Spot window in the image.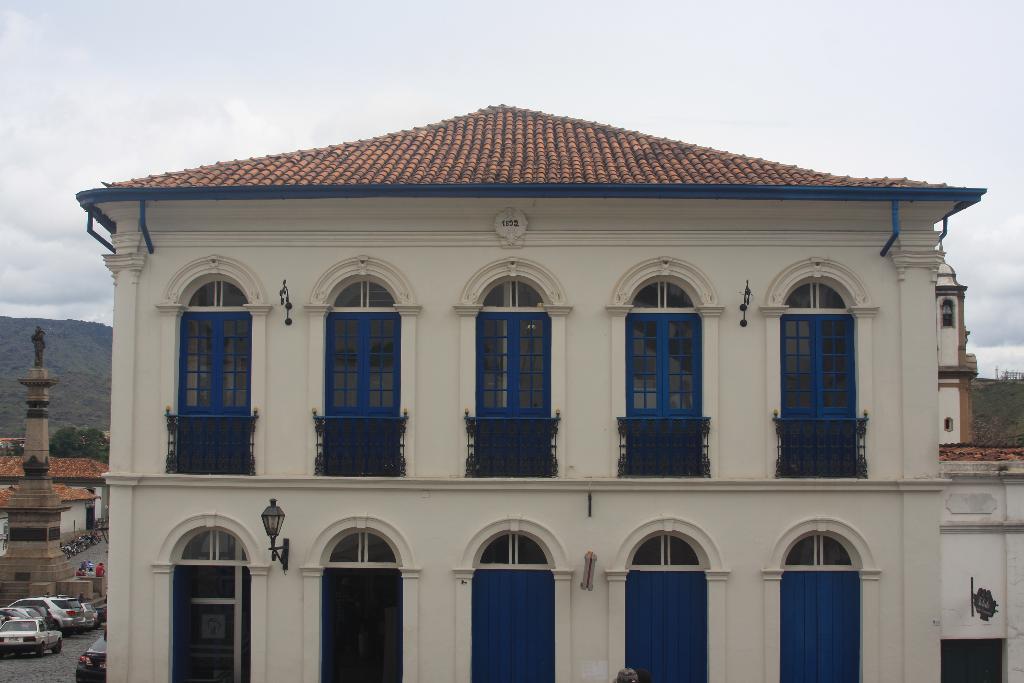
window found at (x1=178, y1=276, x2=255, y2=414).
